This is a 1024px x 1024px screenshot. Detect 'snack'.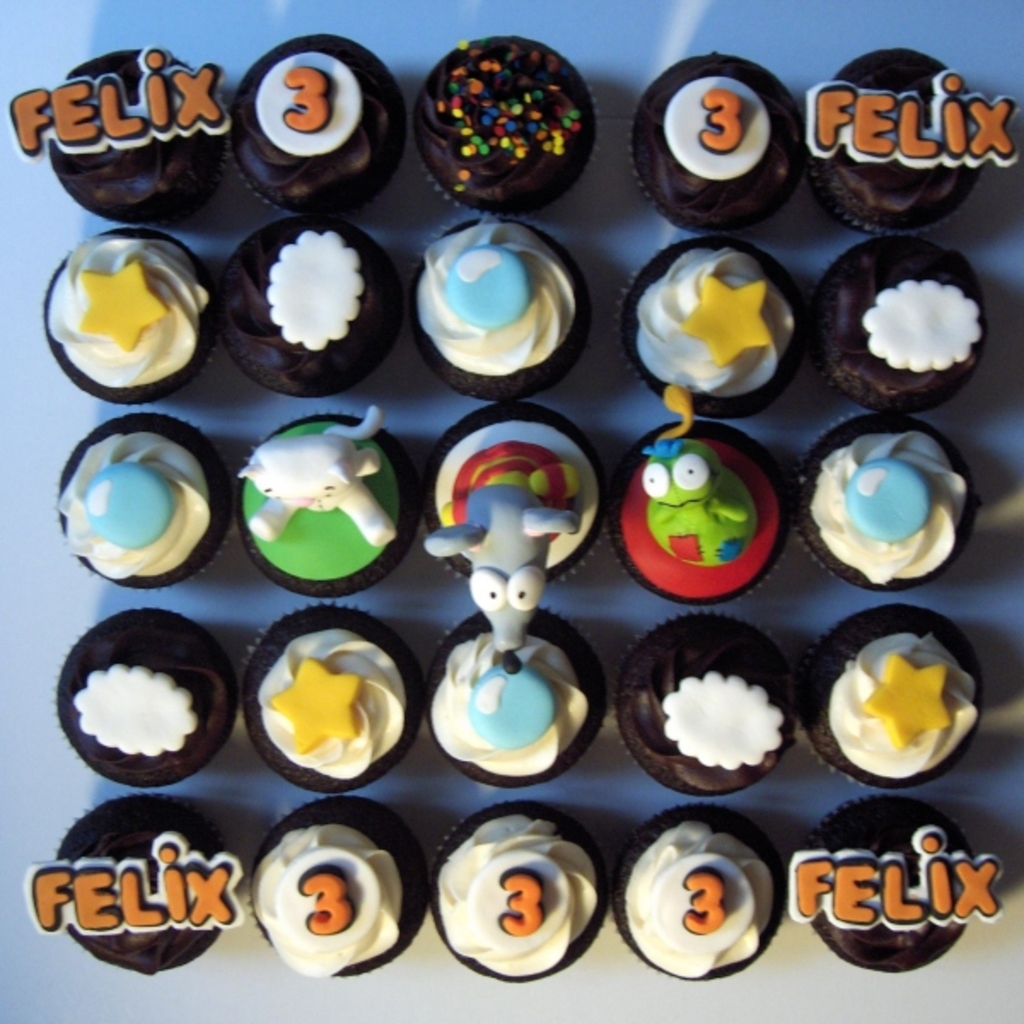
bbox=(22, 778, 244, 983).
